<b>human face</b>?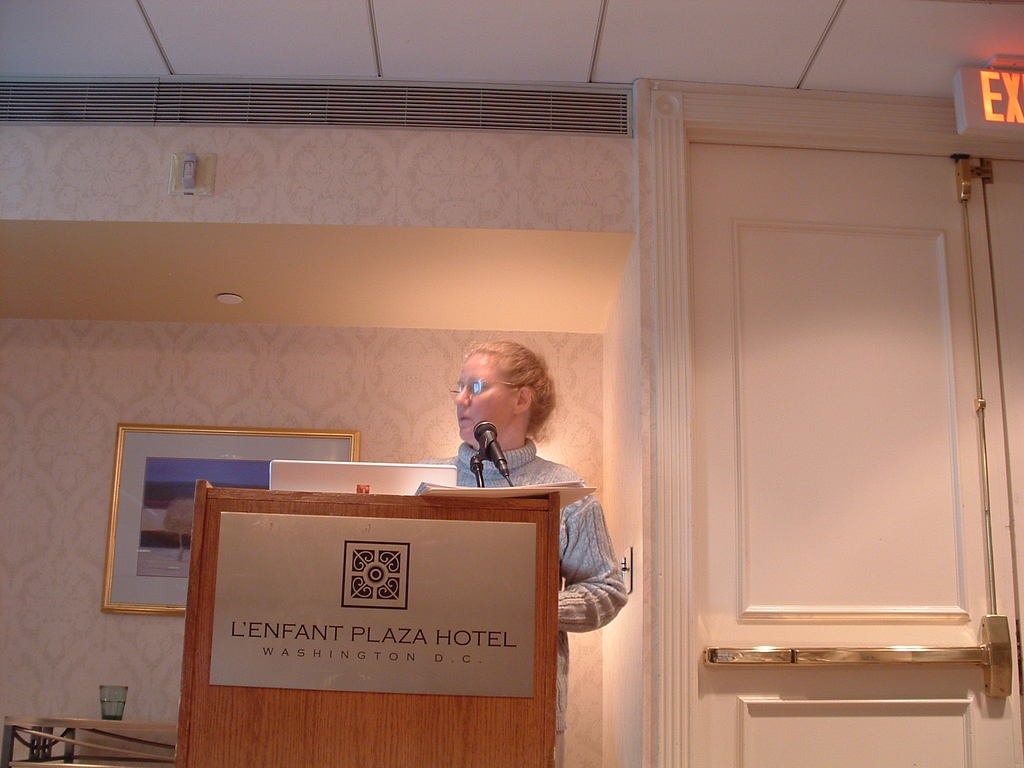
BBox(455, 351, 516, 444)
